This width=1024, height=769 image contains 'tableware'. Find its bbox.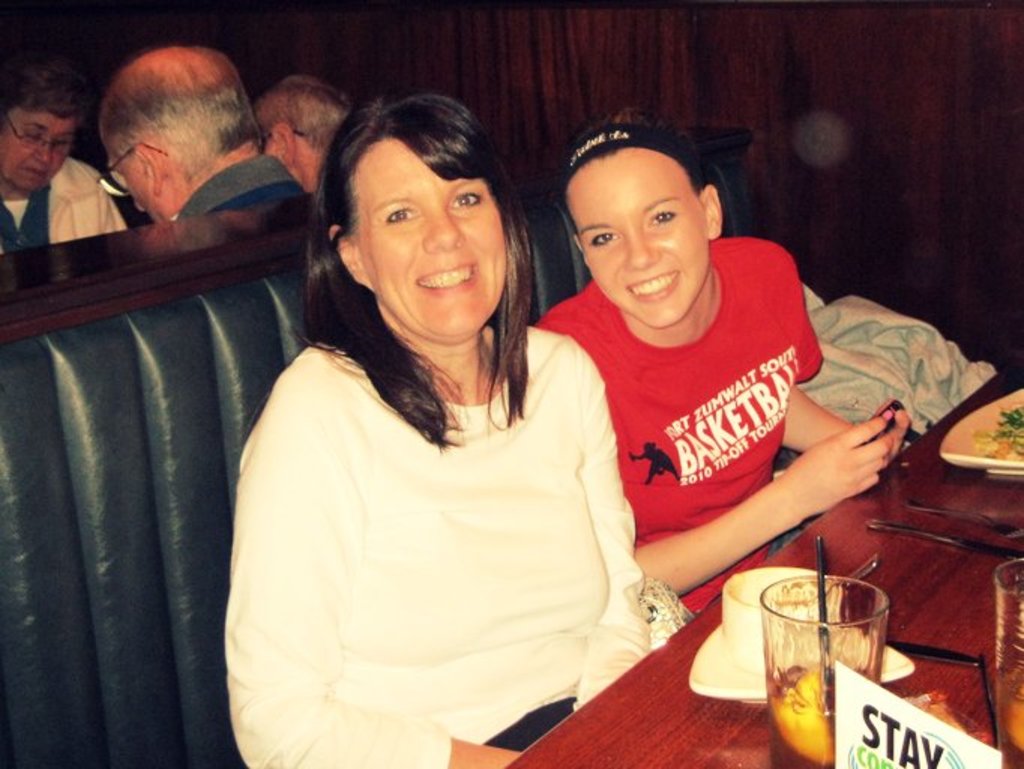
689:622:919:704.
